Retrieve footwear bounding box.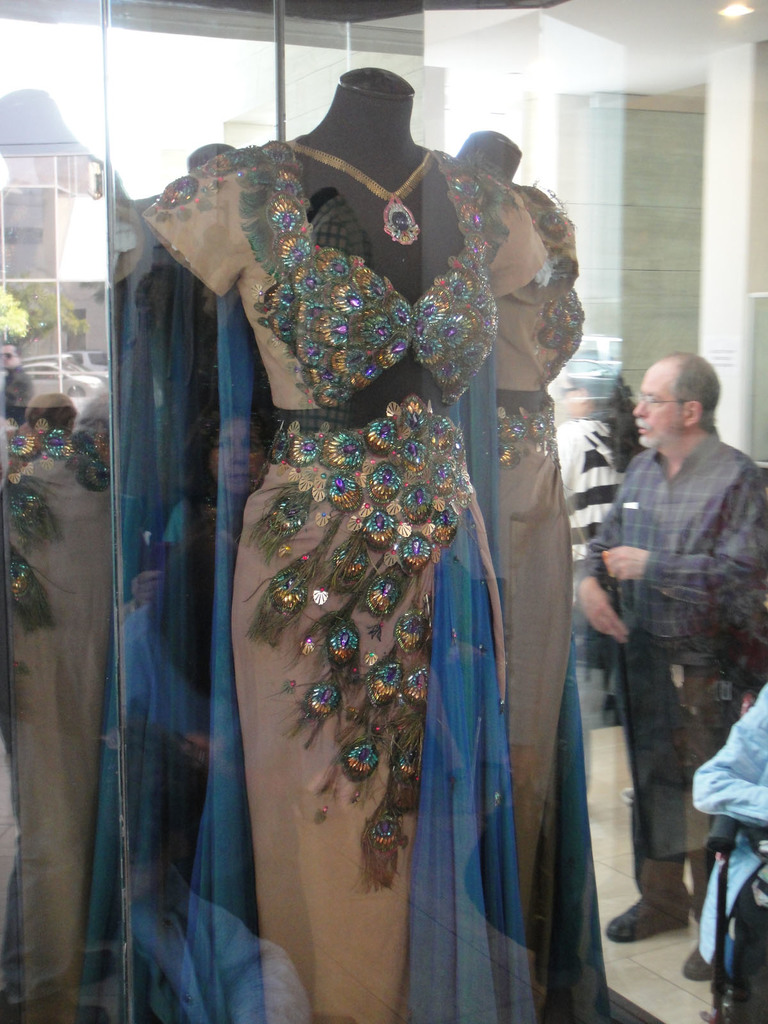
Bounding box: <bbox>689, 934, 712, 980</bbox>.
